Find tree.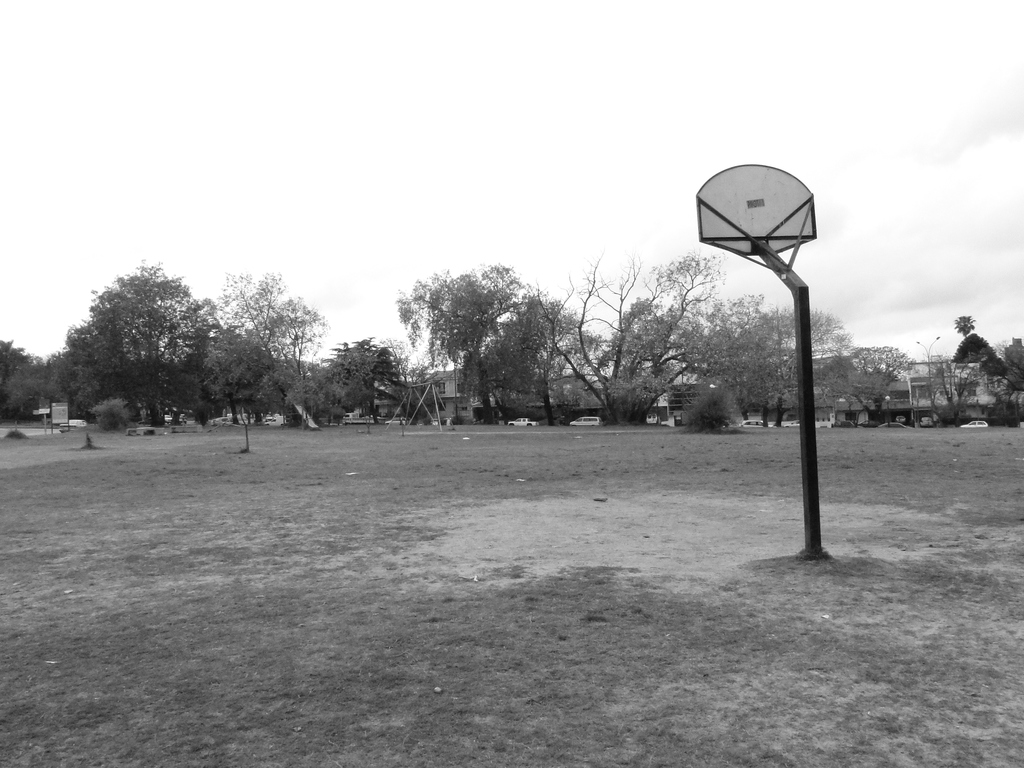
locate(1, 358, 46, 415).
